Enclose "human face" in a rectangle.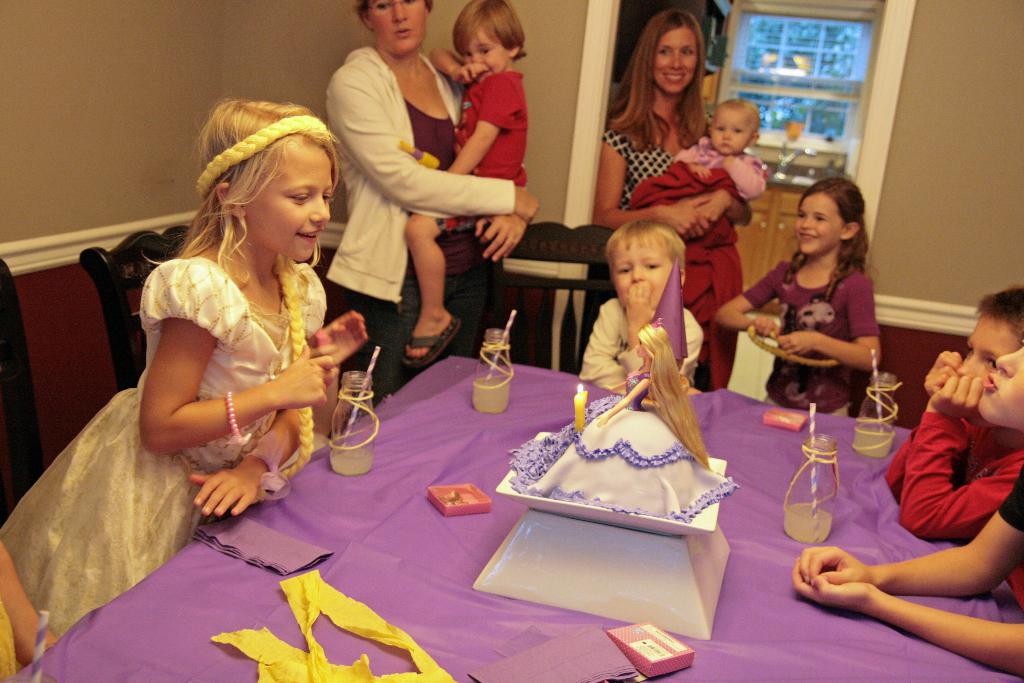
BBox(362, 0, 424, 59).
